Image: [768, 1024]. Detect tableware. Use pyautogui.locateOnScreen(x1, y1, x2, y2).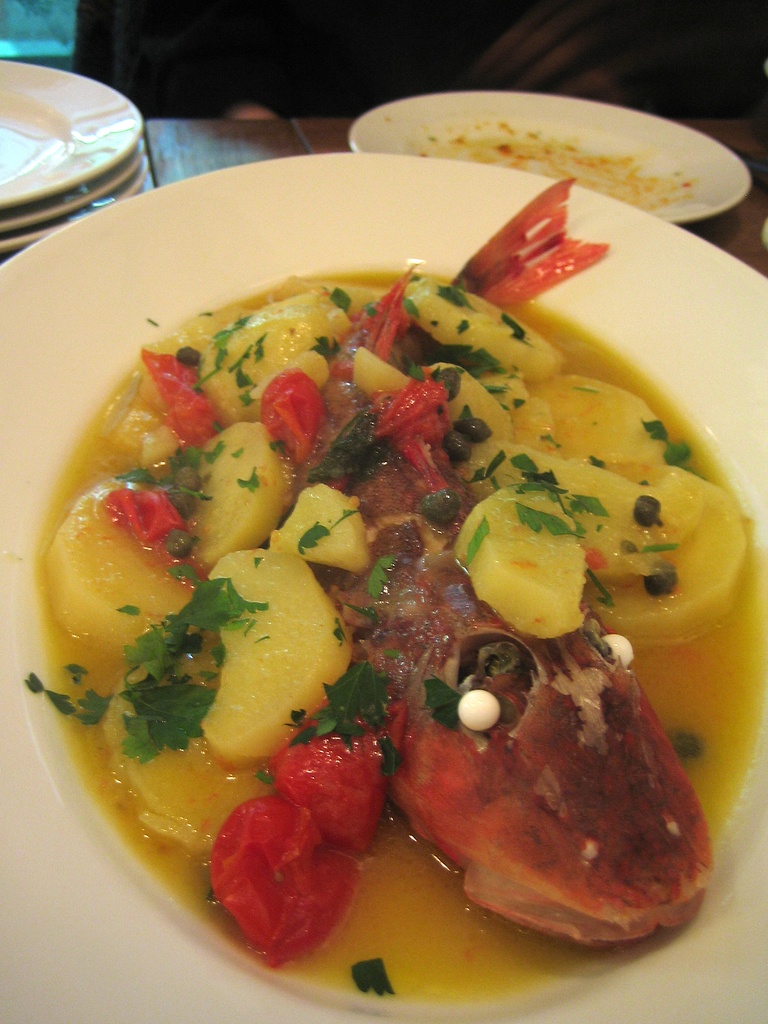
pyautogui.locateOnScreen(349, 92, 751, 225).
